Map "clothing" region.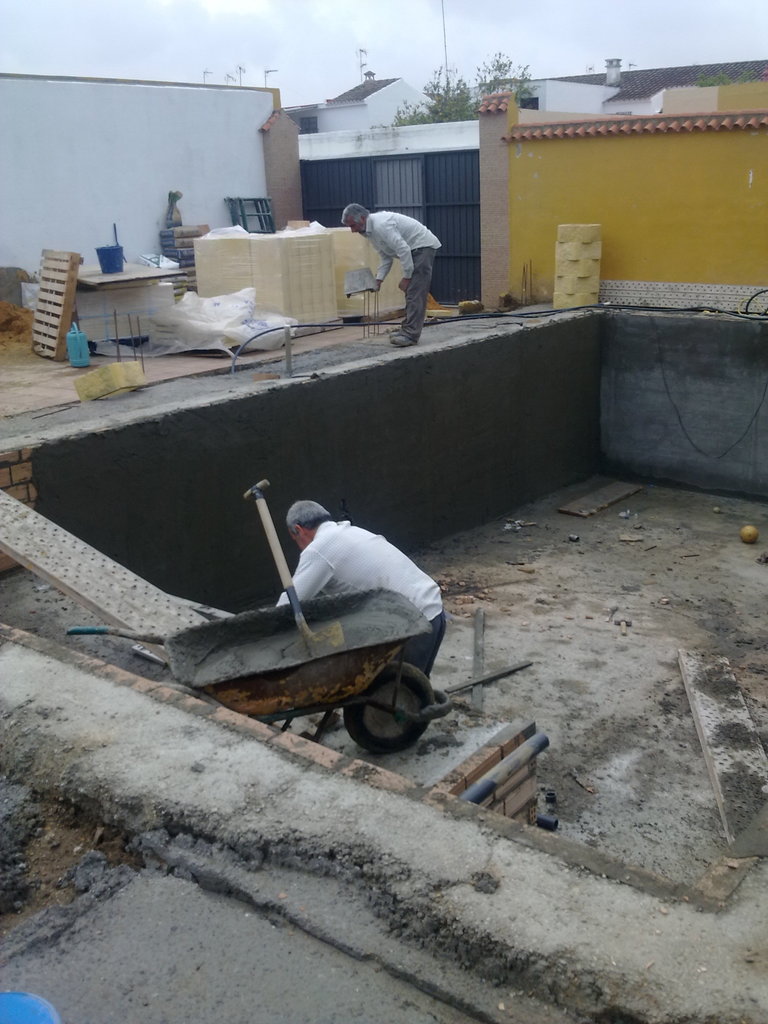
Mapped to 276 514 446 684.
